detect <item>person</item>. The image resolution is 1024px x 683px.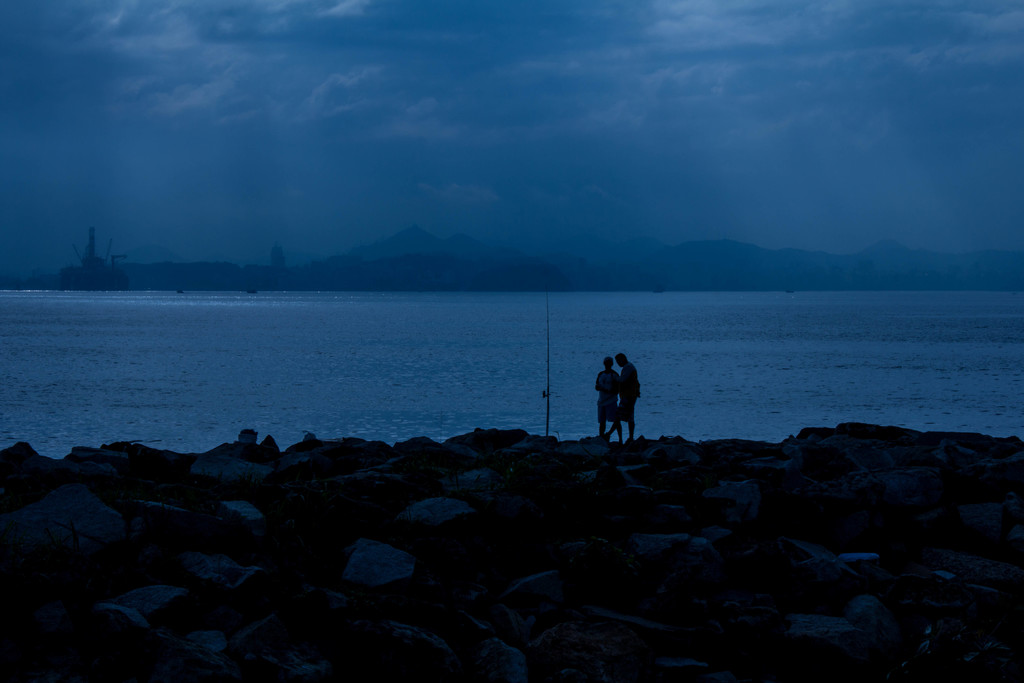
detection(595, 358, 620, 436).
